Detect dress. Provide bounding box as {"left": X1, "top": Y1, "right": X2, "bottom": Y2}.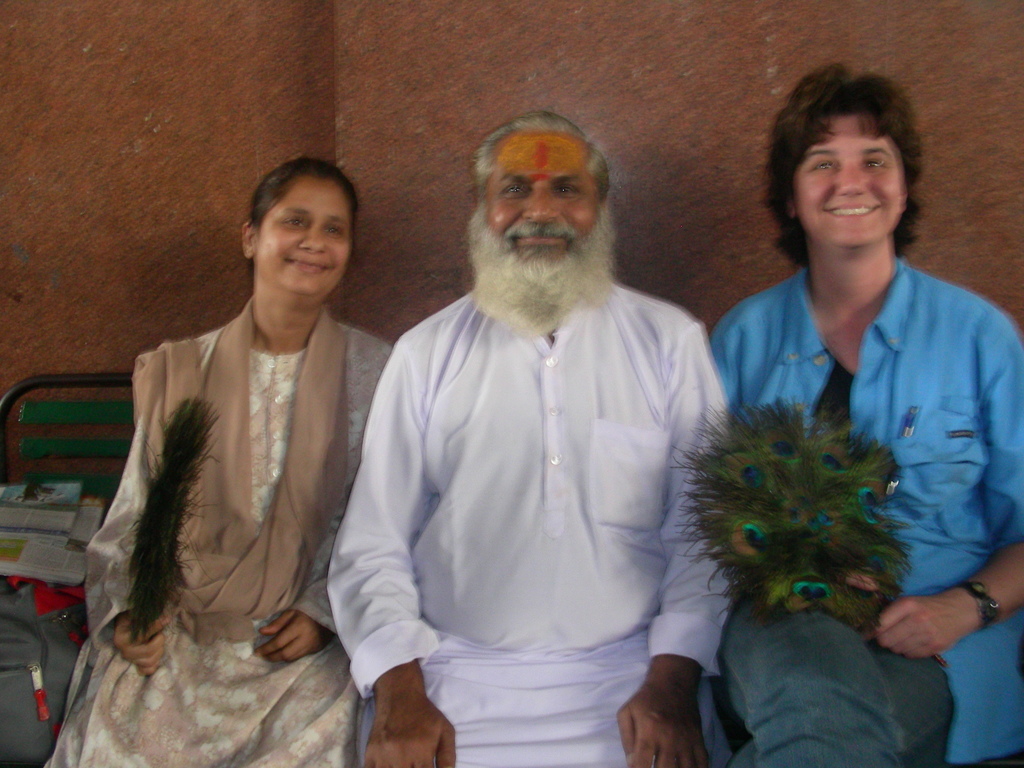
{"left": 44, "top": 323, "right": 392, "bottom": 767}.
